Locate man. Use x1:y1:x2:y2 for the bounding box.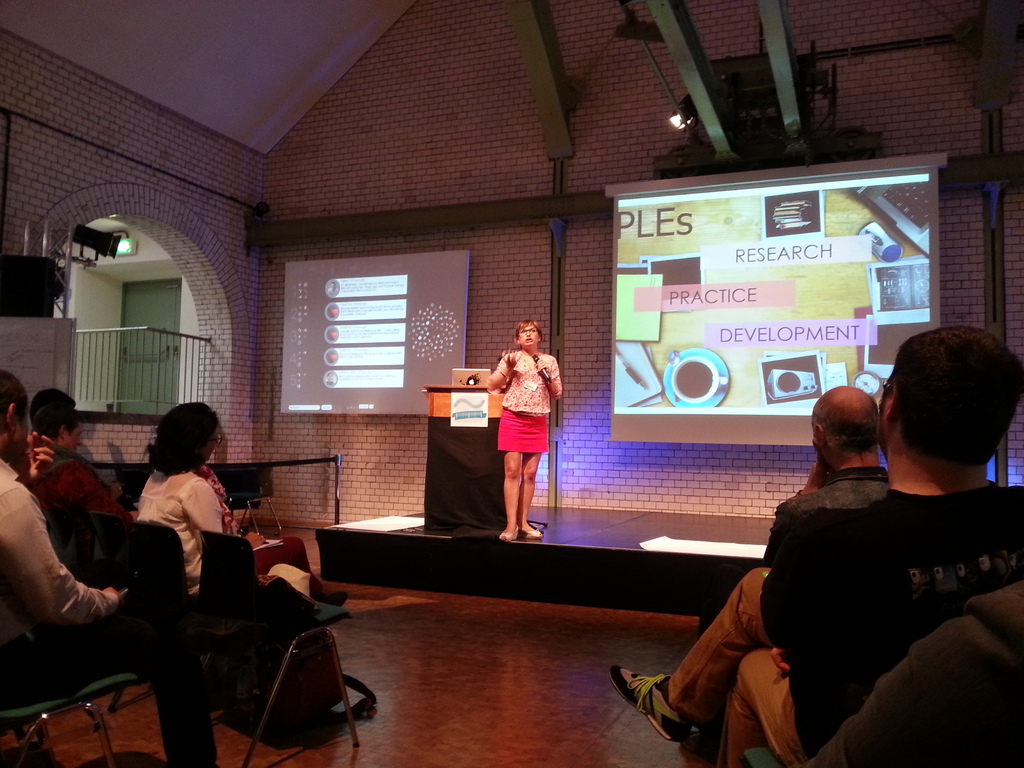
793:574:1023:766.
